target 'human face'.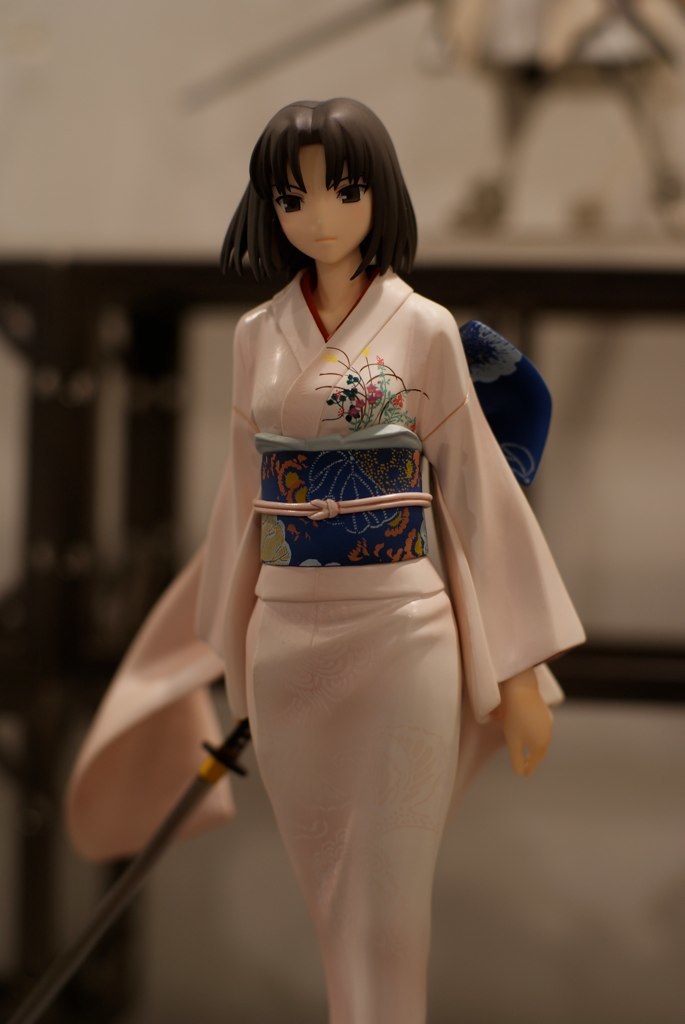
Target region: 272,150,371,262.
